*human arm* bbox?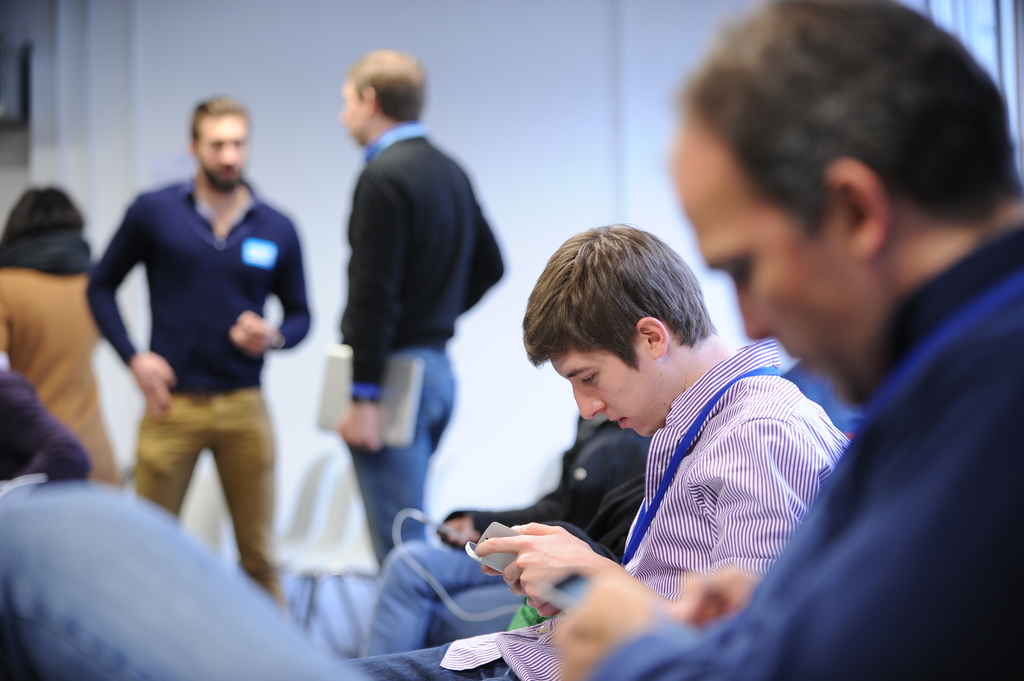
crop(0, 365, 97, 487)
